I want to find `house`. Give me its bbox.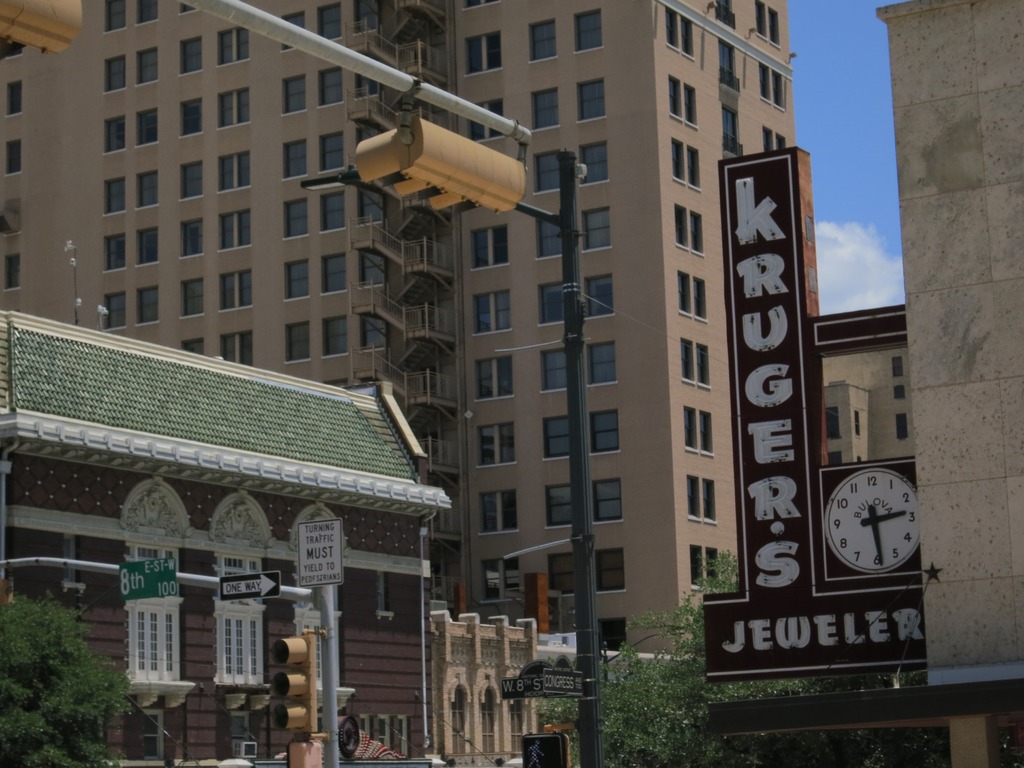
detection(419, 602, 541, 767).
